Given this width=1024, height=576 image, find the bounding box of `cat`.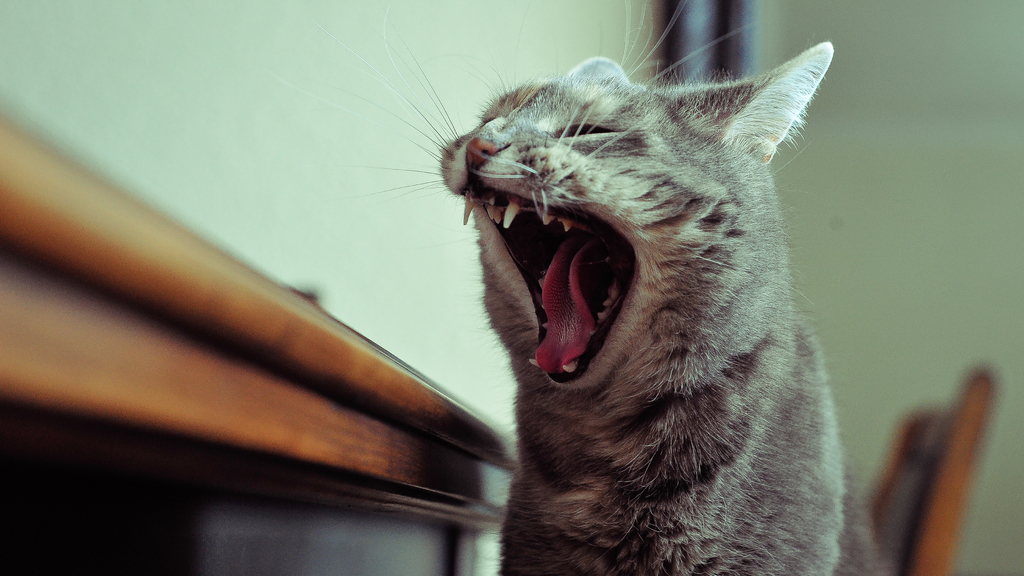
left=278, top=0, right=888, bottom=575.
